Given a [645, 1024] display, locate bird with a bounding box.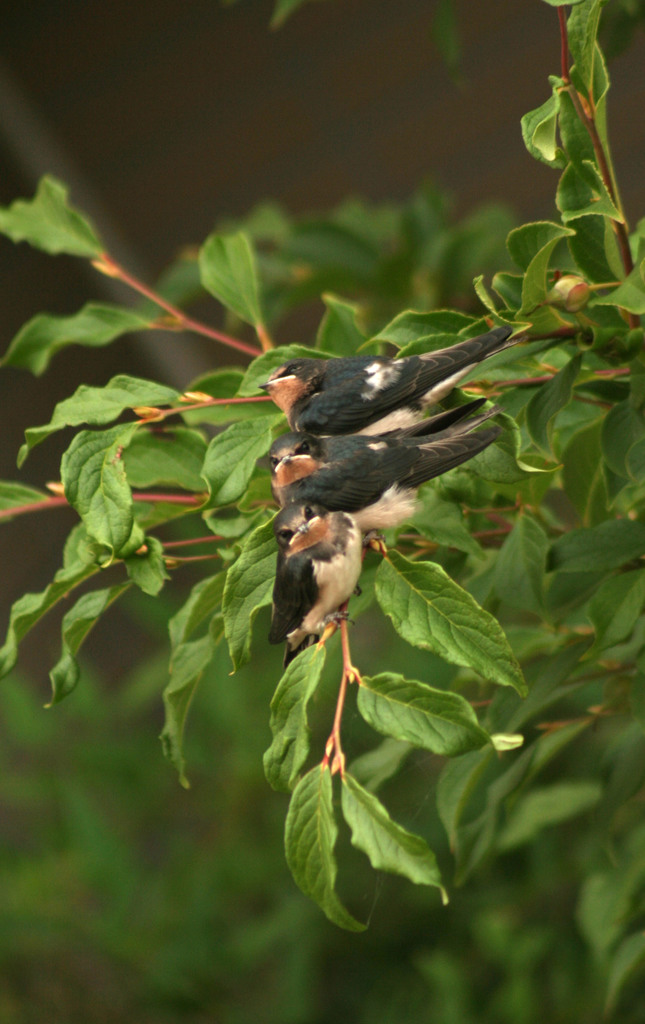
Located: bbox=(264, 415, 503, 529).
